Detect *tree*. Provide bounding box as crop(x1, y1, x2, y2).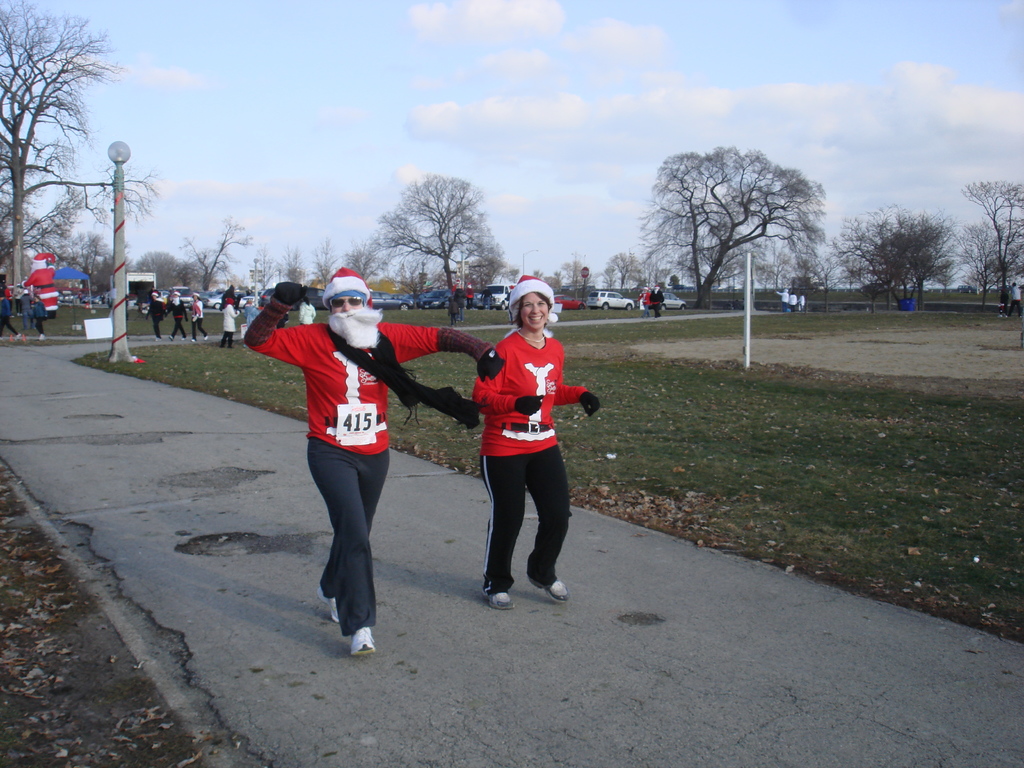
crop(308, 234, 341, 290).
